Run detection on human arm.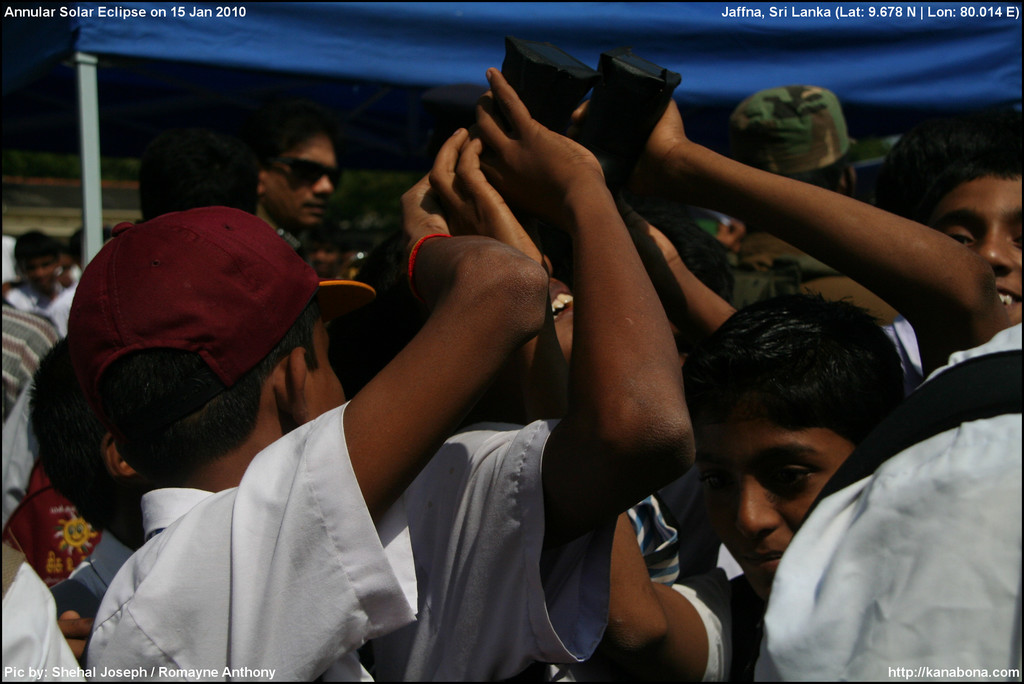
Result: (419,120,534,275).
